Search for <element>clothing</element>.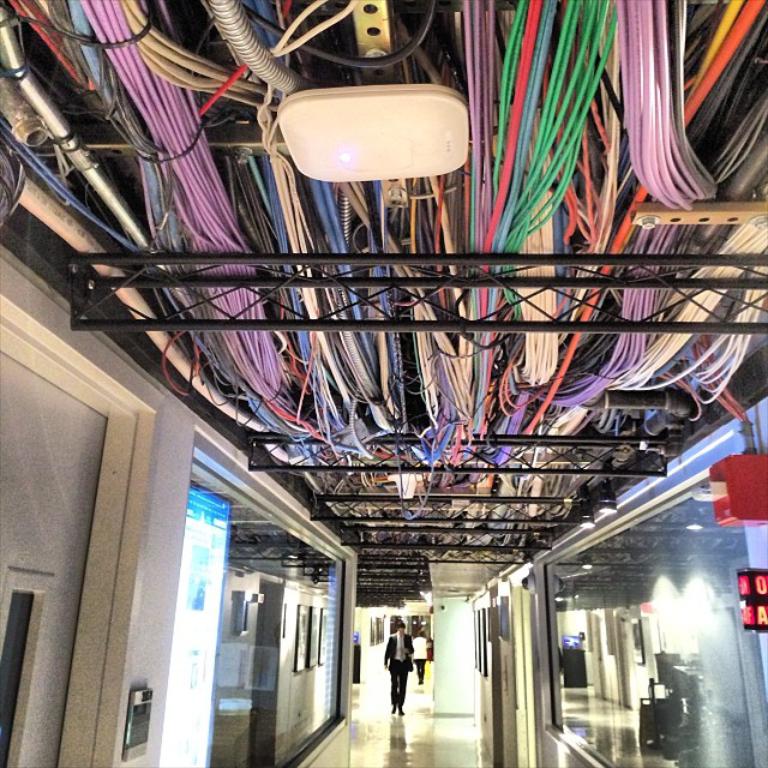
Found at x1=382, y1=632, x2=413, y2=708.
